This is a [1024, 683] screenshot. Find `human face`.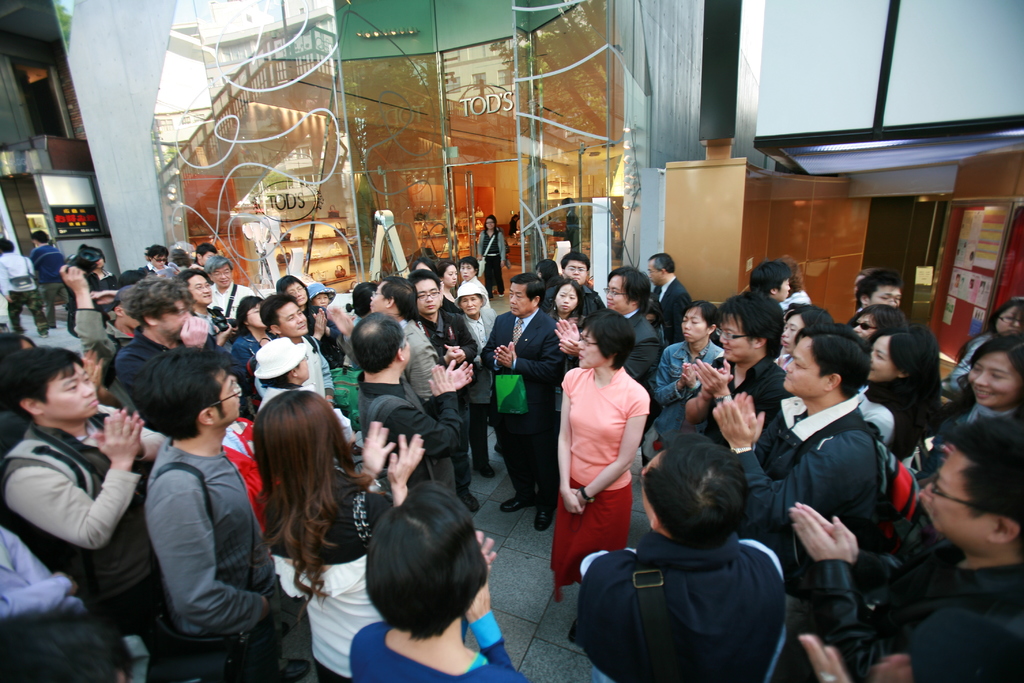
Bounding box: detection(368, 279, 386, 317).
